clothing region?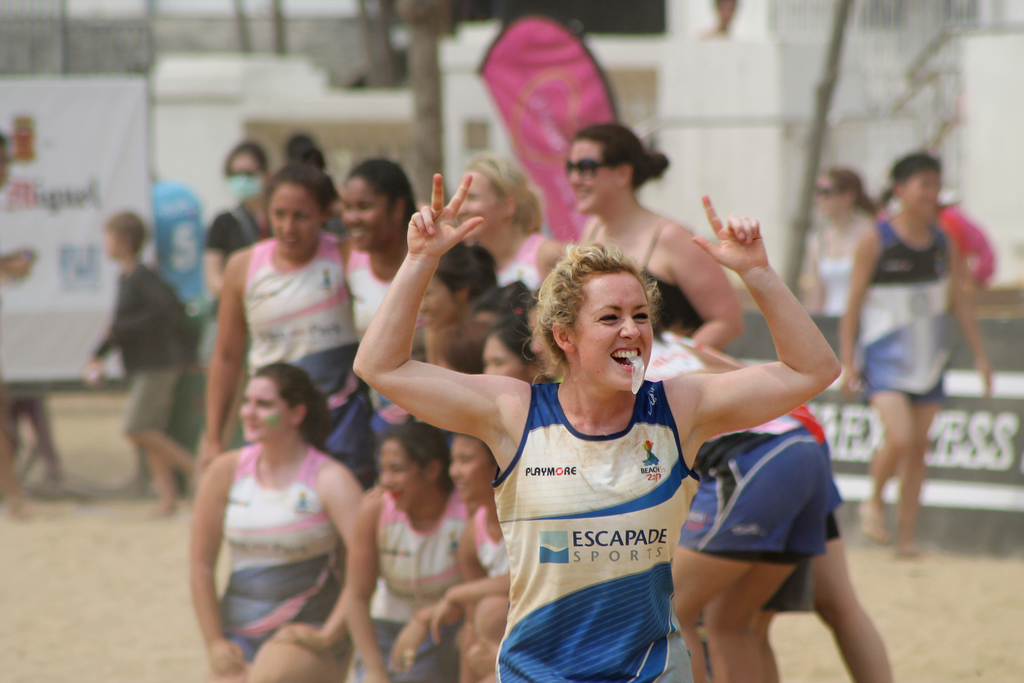
95/258/203/440
